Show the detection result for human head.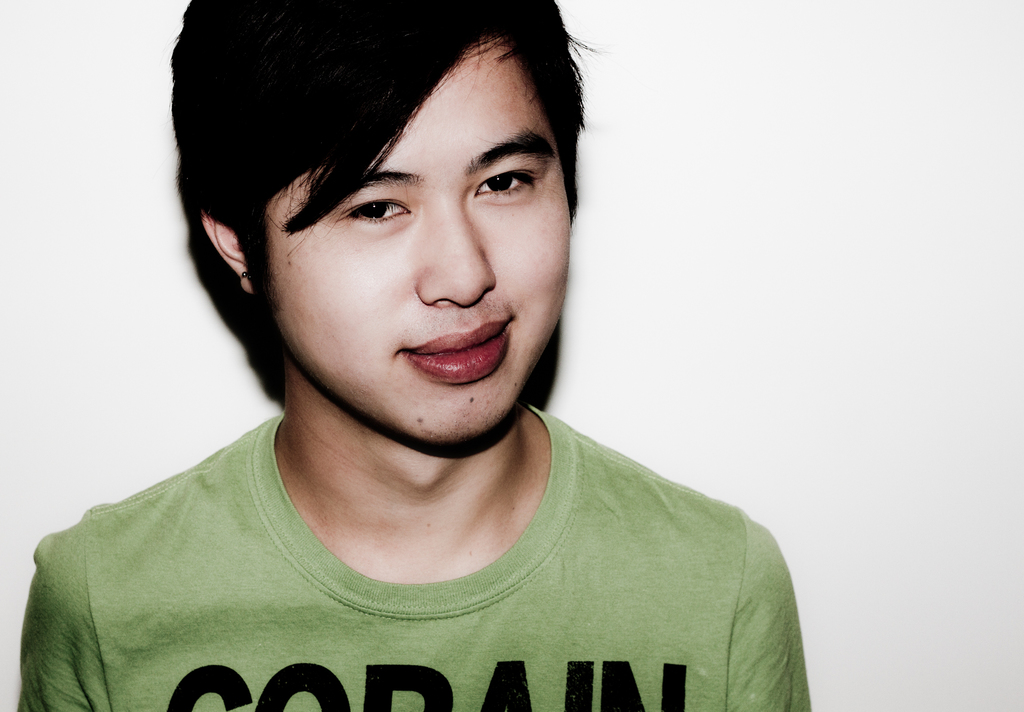
170, 0, 593, 444.
